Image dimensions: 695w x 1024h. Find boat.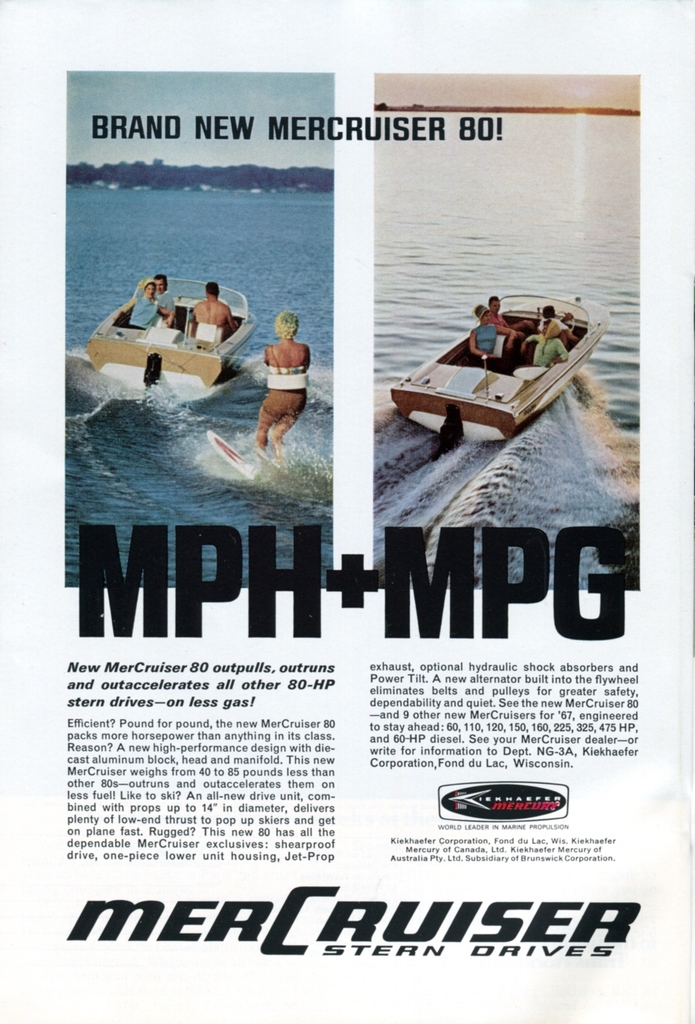
l=66, t=267, r=255, b=395.
